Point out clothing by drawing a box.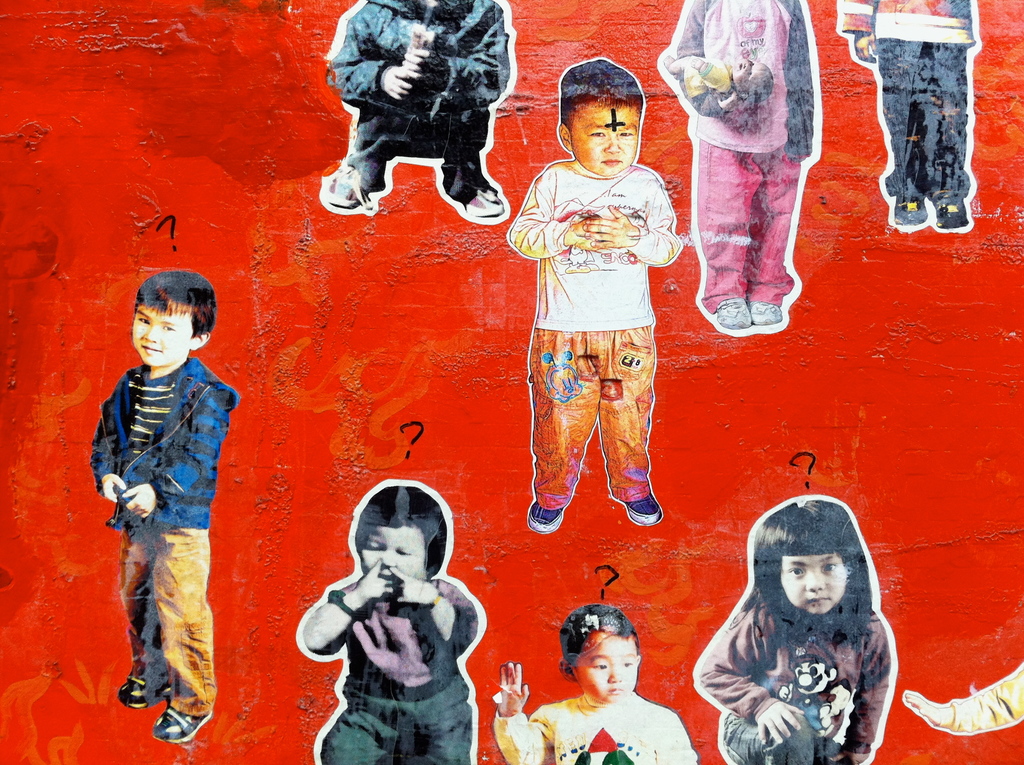
<bbox>328, 0, 516, 193</bbox>.
